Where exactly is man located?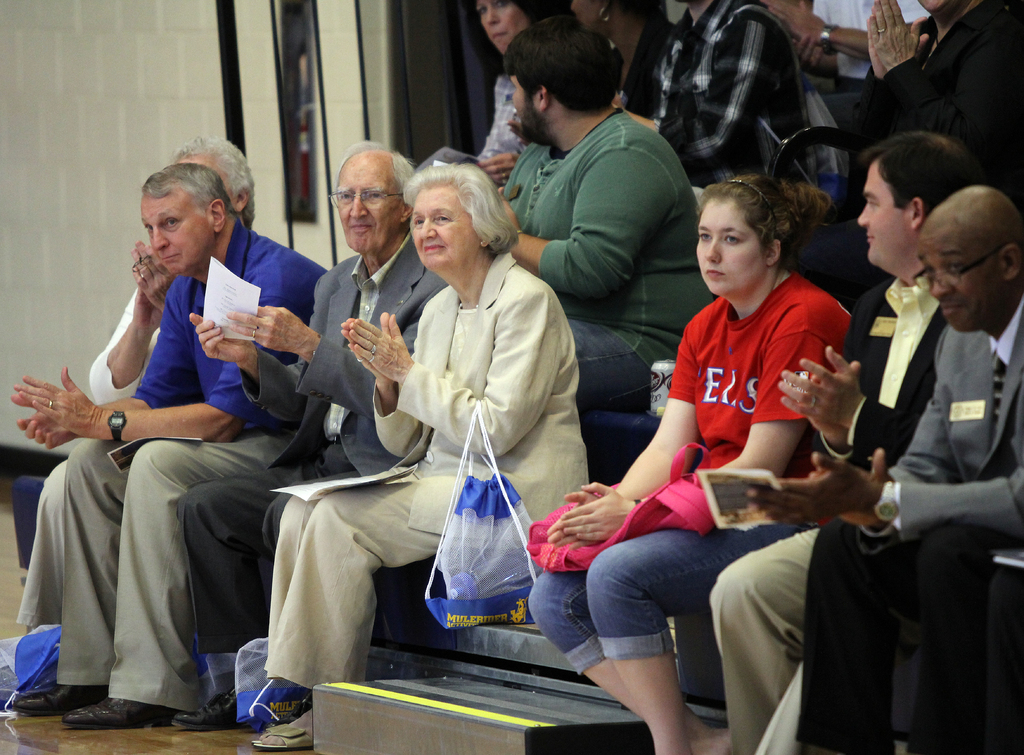
Its bounding box is <box>4,162,344,729</box>.
